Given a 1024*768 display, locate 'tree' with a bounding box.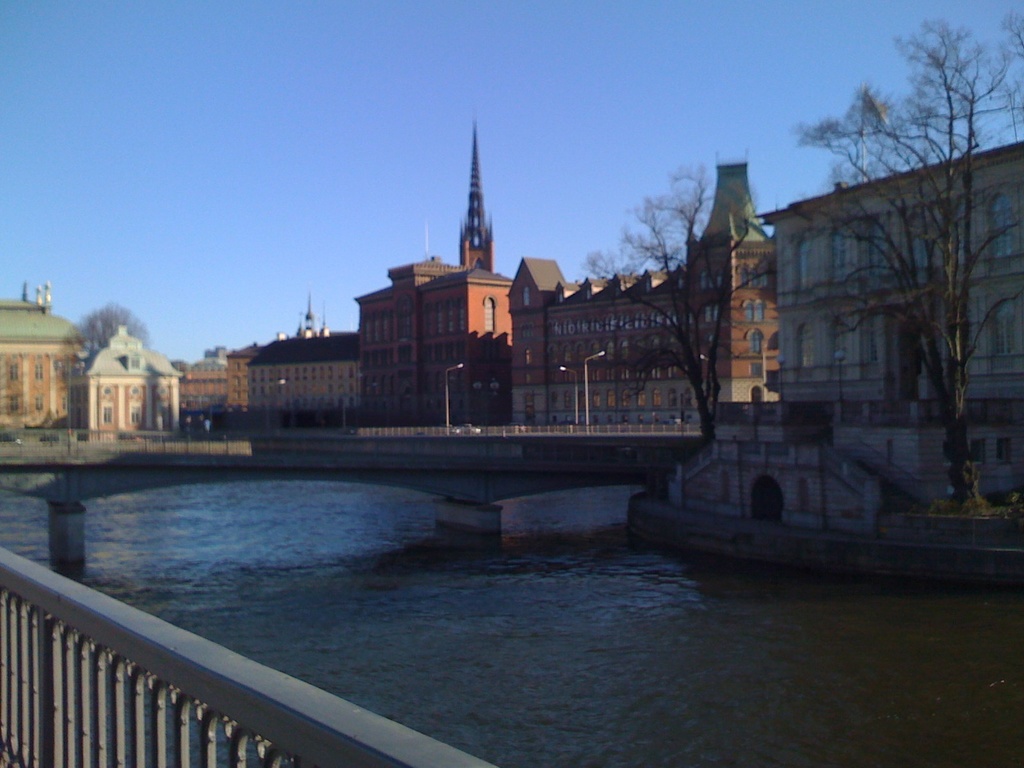
Located: [56,300,155,390].
